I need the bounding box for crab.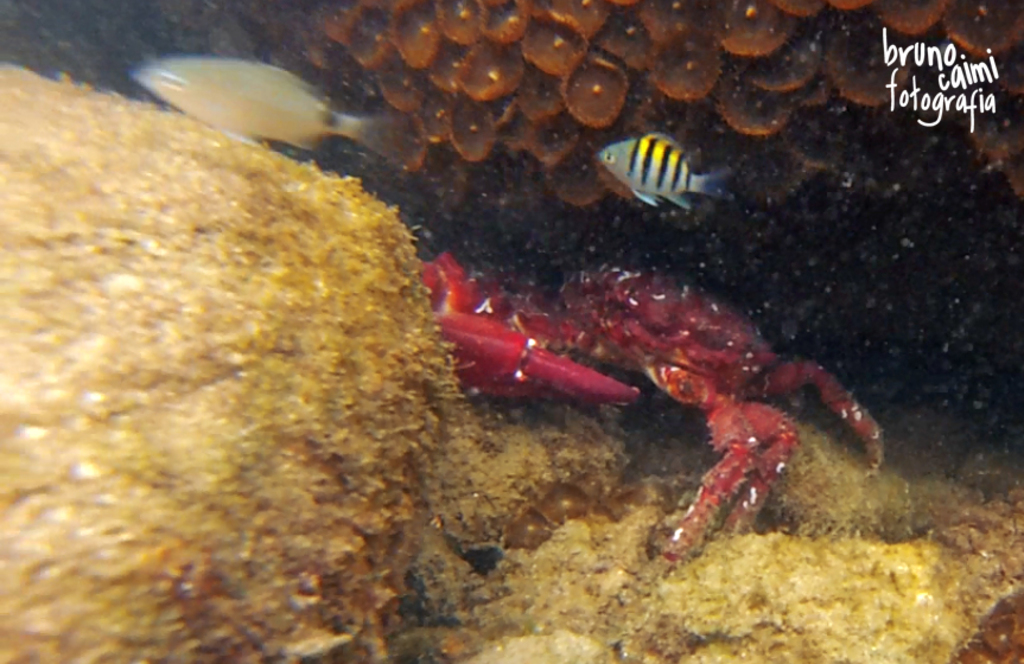
Here it is: 414,253,885,564.
